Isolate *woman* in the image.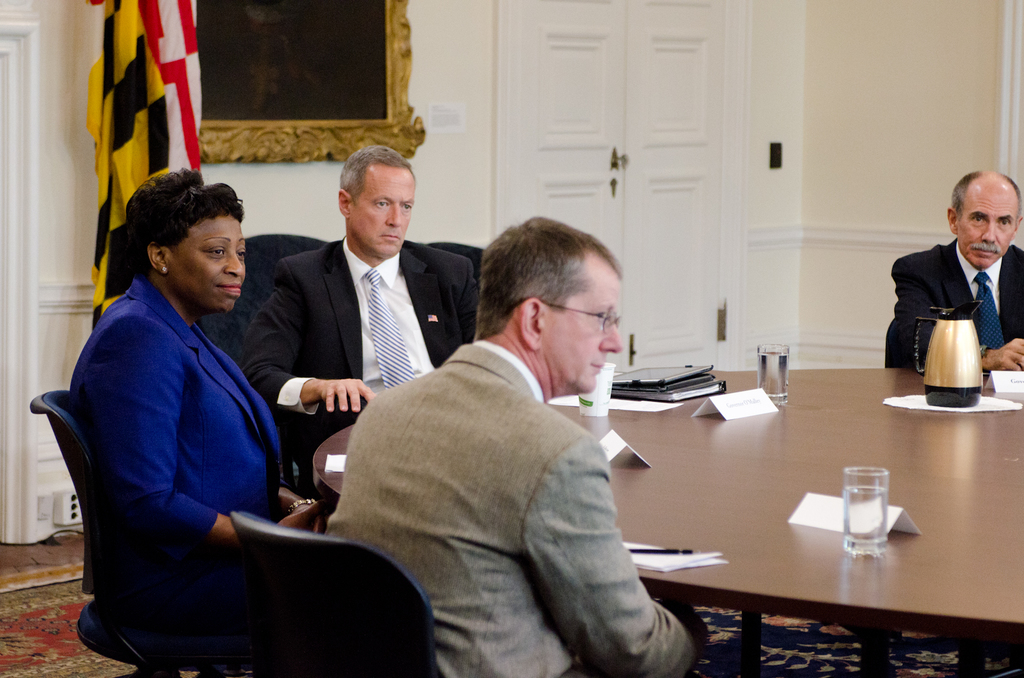
Isolated region: <box>61,165,323,677</box>.
